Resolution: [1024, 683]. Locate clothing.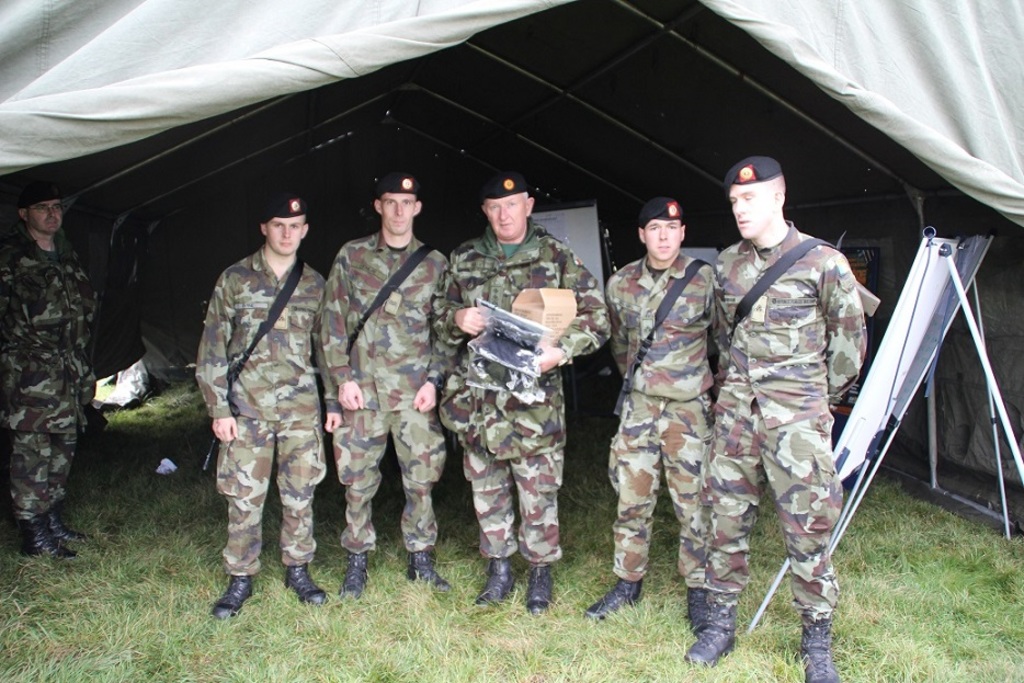
bbox=(317, 226, 446, 553).
